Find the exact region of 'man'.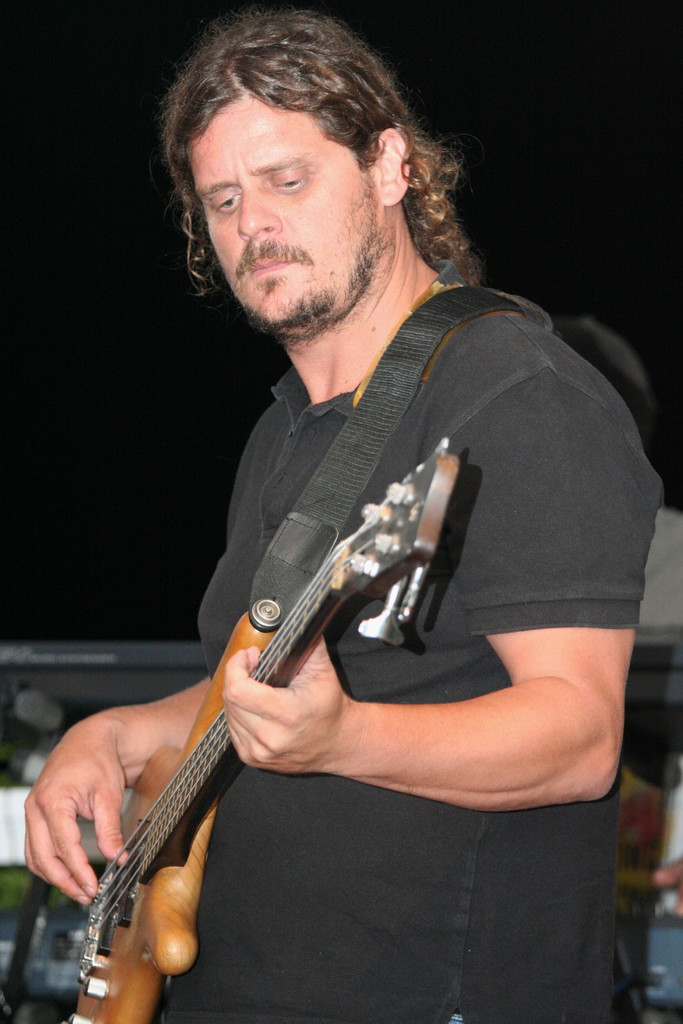
Exact region: BBox(29, 11, 670, 1023).
